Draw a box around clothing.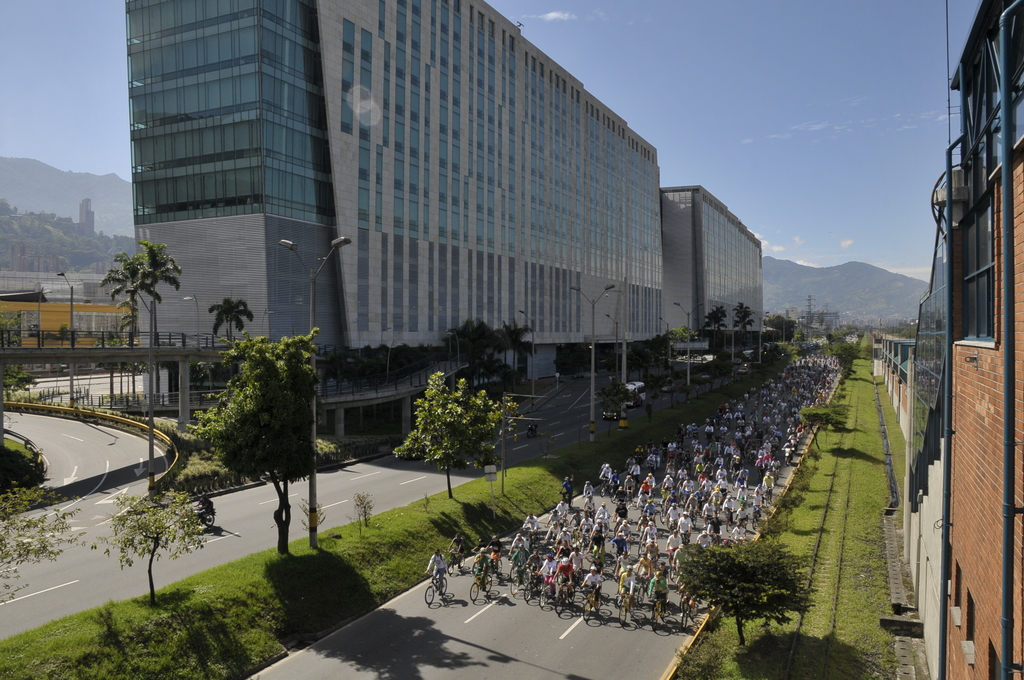
<region>639, 485, 650, 495</region>.
